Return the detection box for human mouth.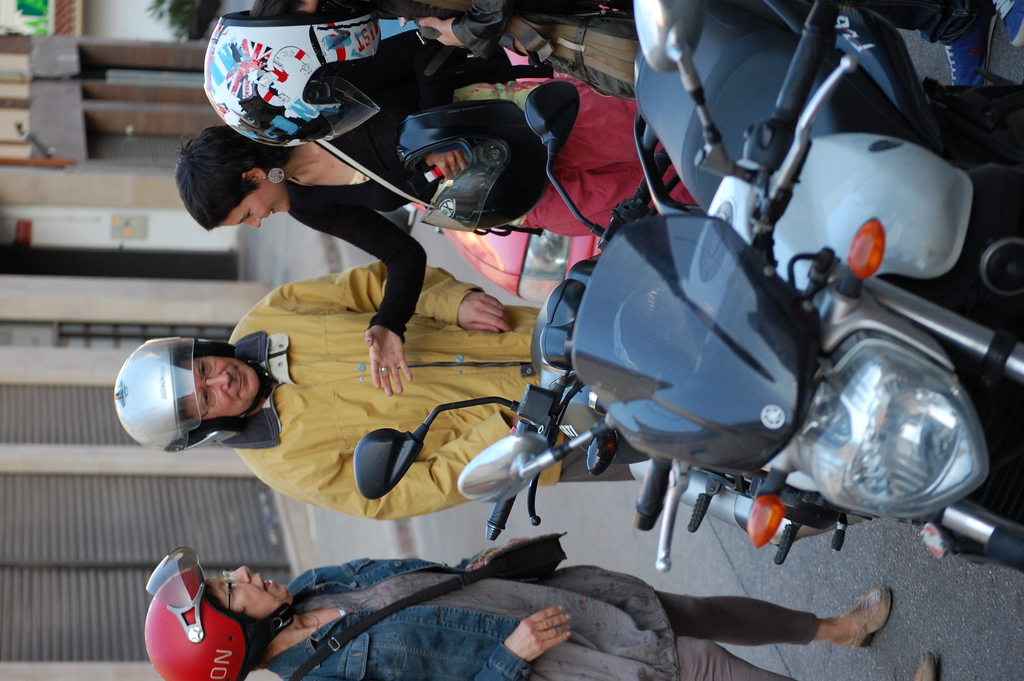
[257, 574, 274, 588].
